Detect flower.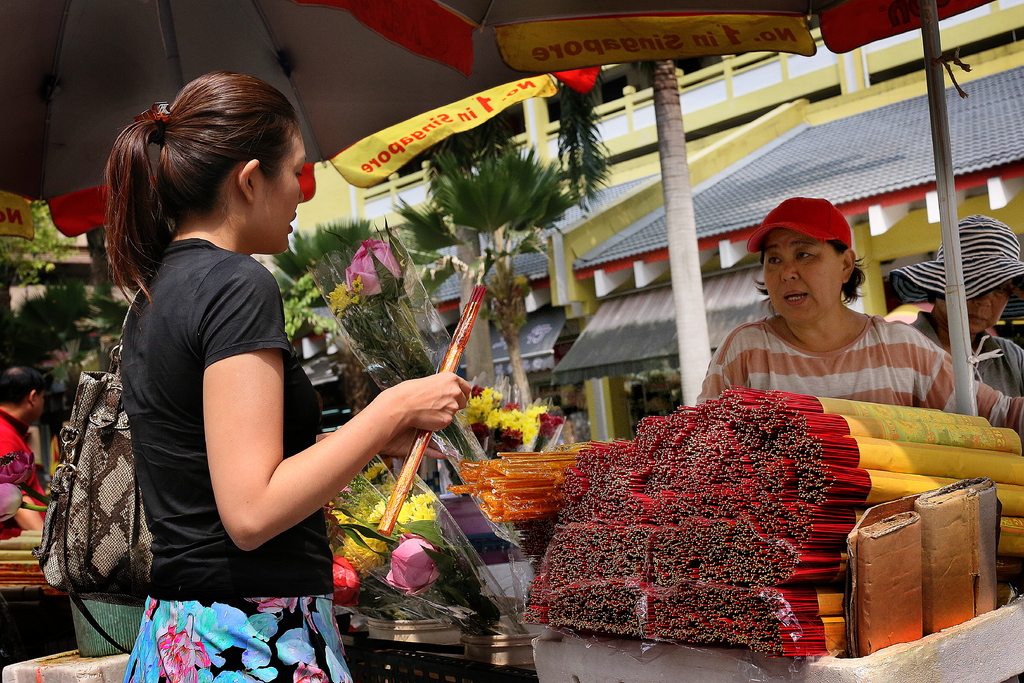
Detected at box=[0, 482, 24, 525].
